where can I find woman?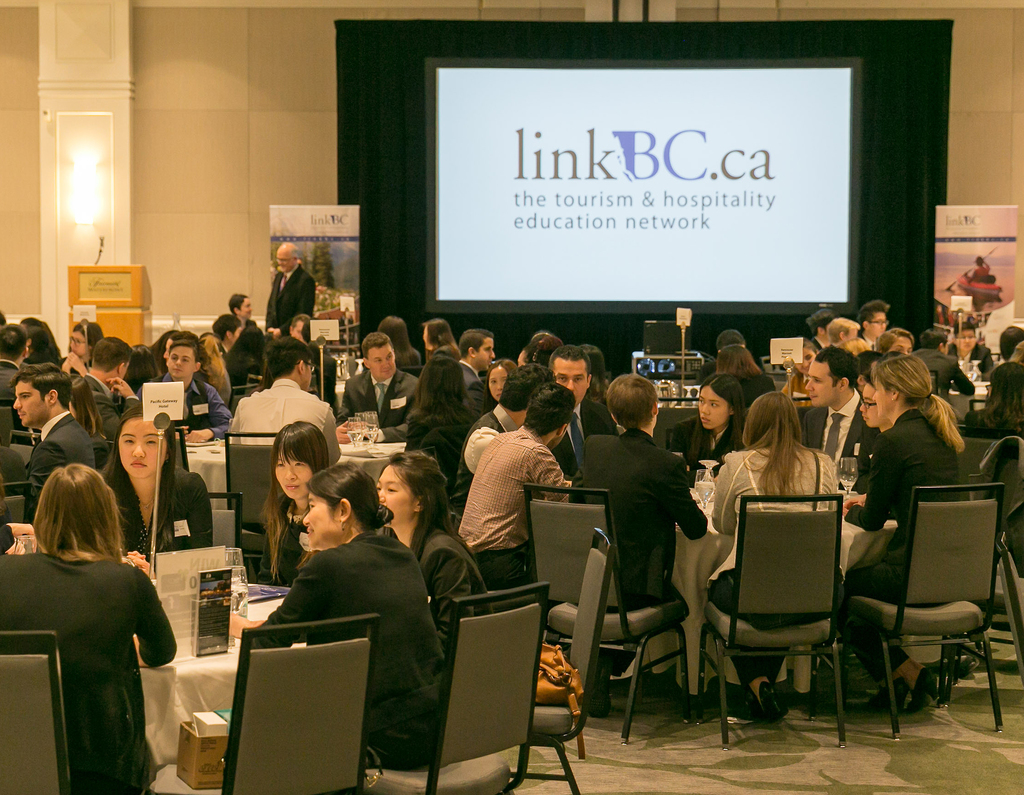
You can find it at <bbox>373, 317, 414, 362</bbox>.
